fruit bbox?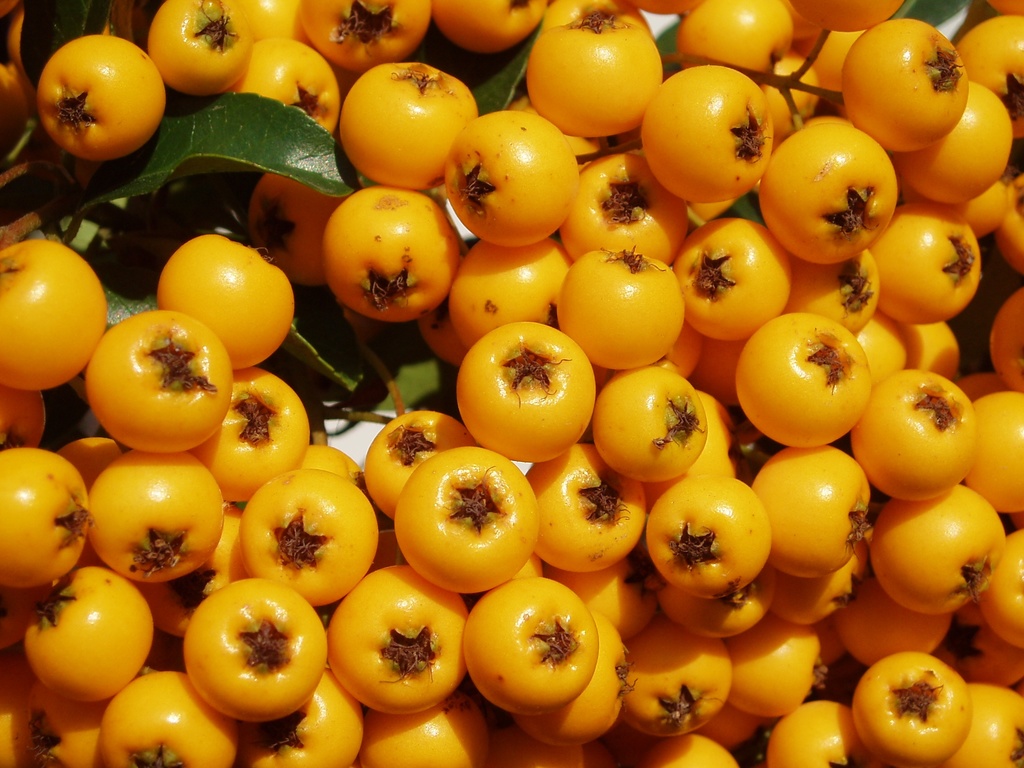
bbox(0, 385, 51, 460)
